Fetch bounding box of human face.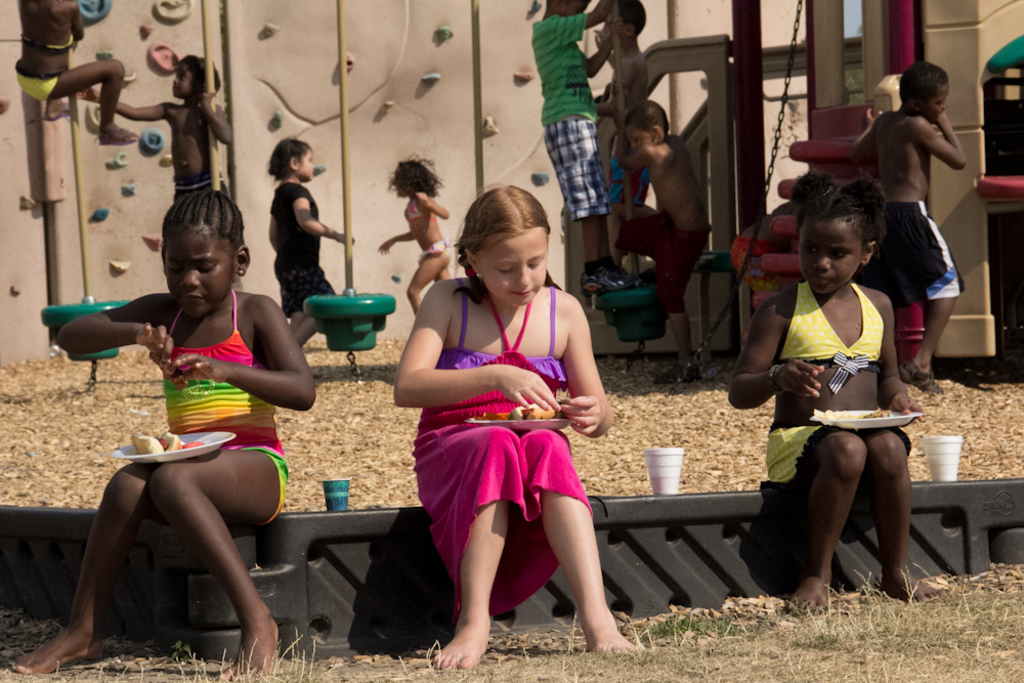
Bbox: region(600, 10, 622, 41).
